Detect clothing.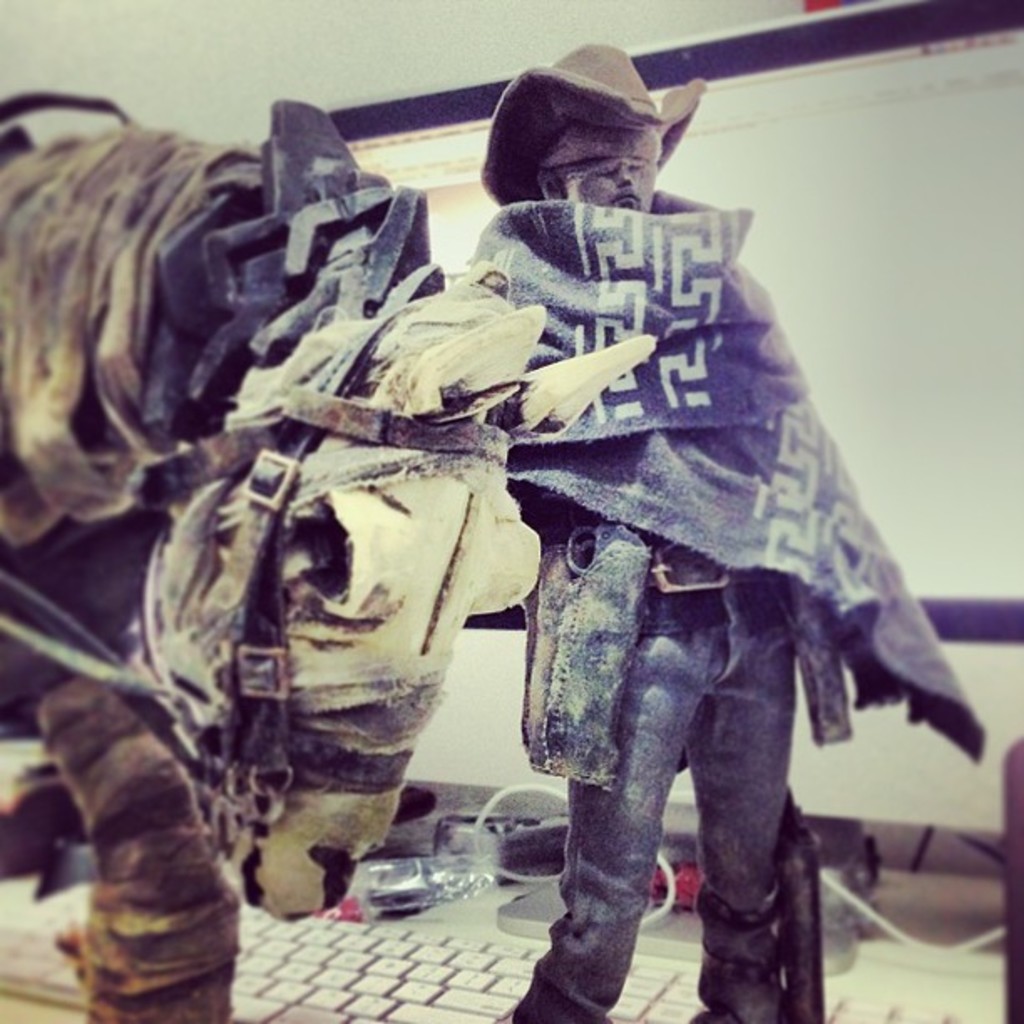
Detected at (462,186,982,1022).
